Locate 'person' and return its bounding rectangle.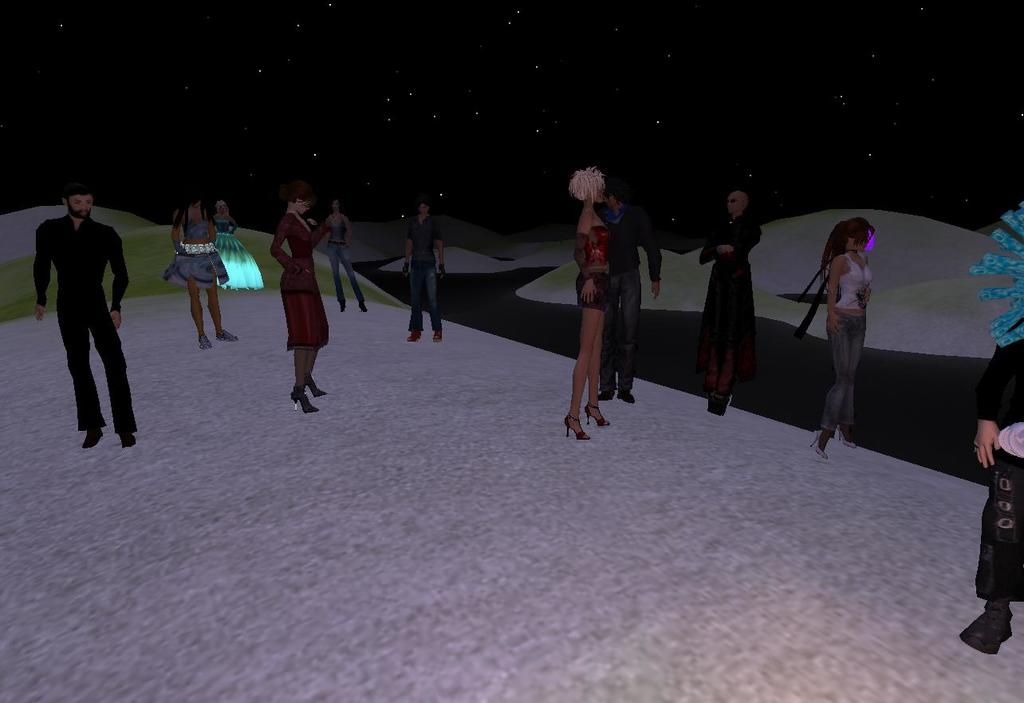
569, 161, 612, 448.
